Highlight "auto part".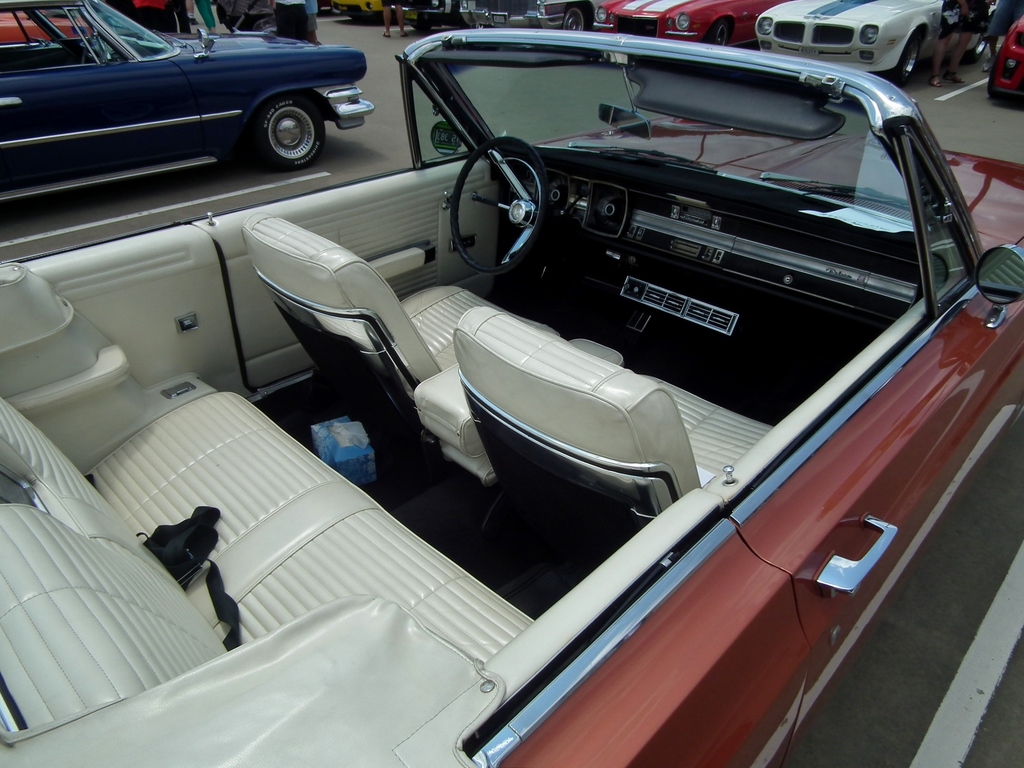
Highlighted region: x1=564 y1=4 x2=586 y2=40.
